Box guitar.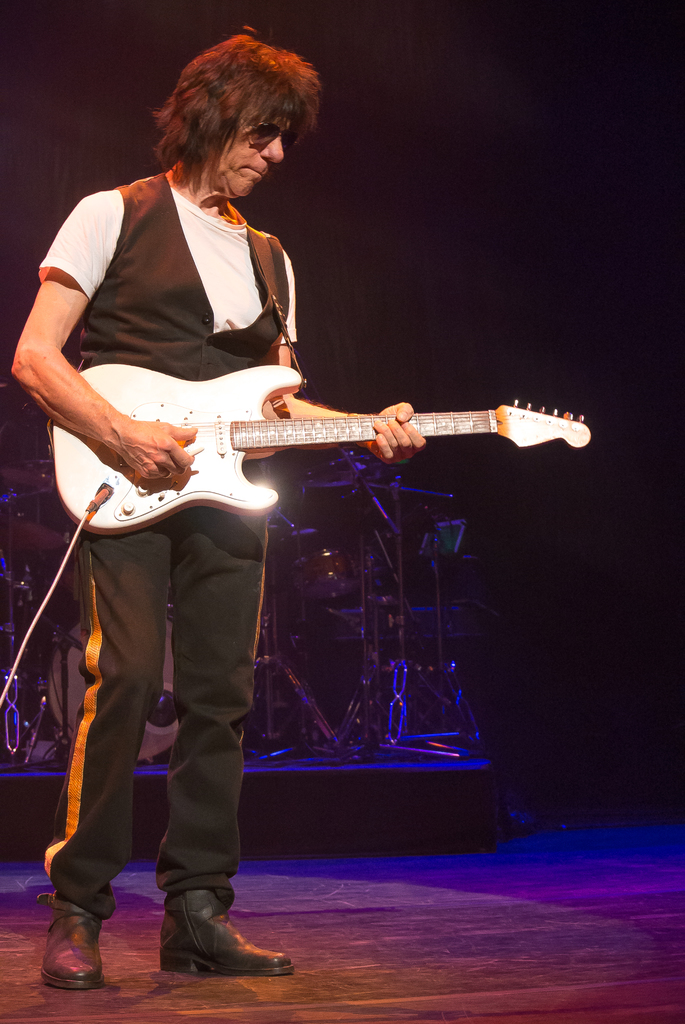
{"left": 50, "top": 360, "right": 595, "bottom": 533}.
